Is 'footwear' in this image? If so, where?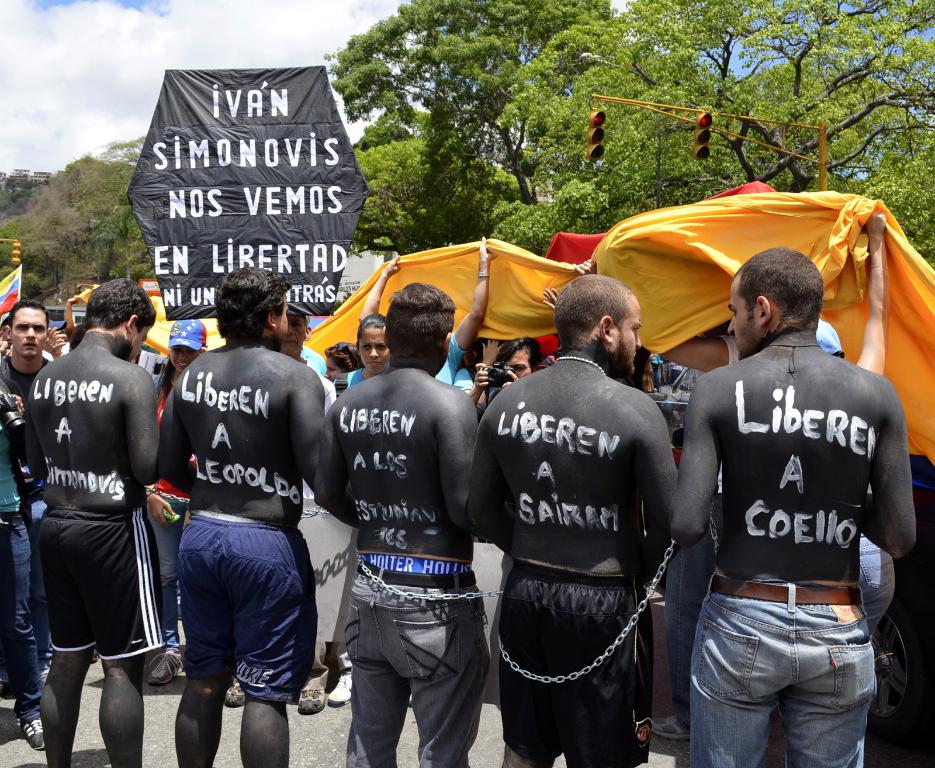
Yes, at <region>295, 690, 325, 714</region>.
